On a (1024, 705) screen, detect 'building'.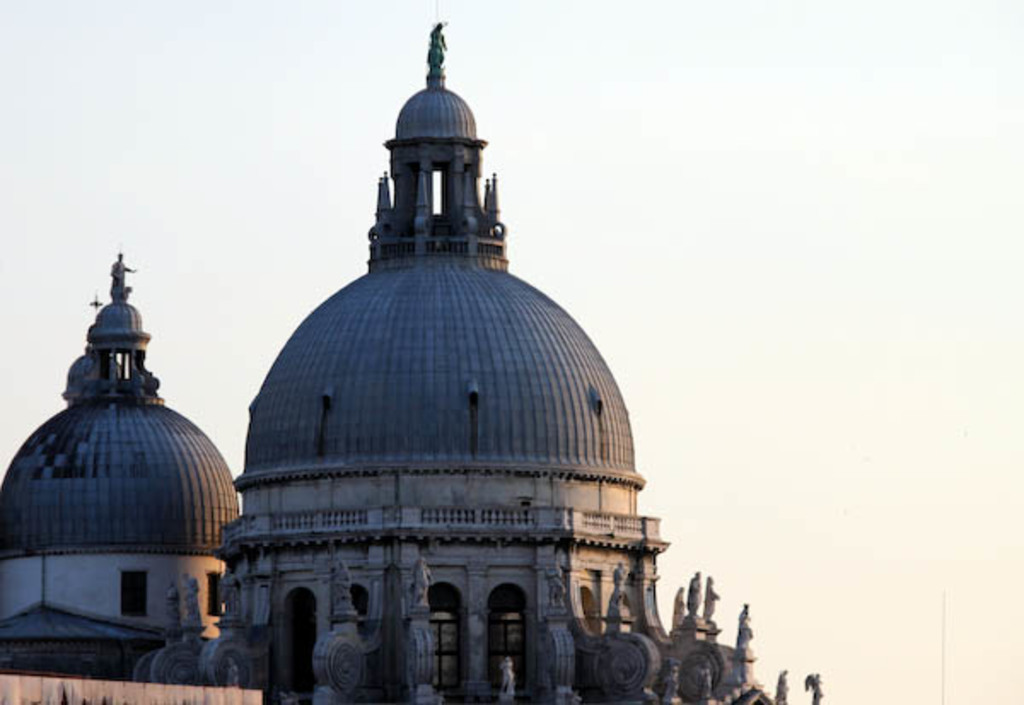
bbox=[0, 0, 821, 703].
